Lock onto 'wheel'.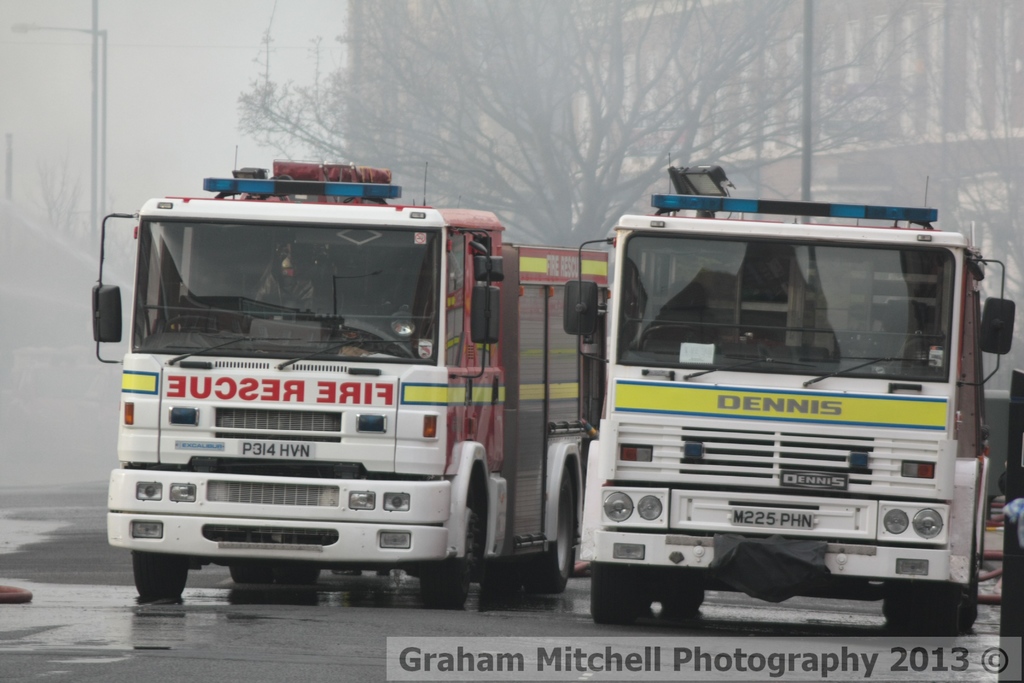
Locked: 422,477,483,604.
